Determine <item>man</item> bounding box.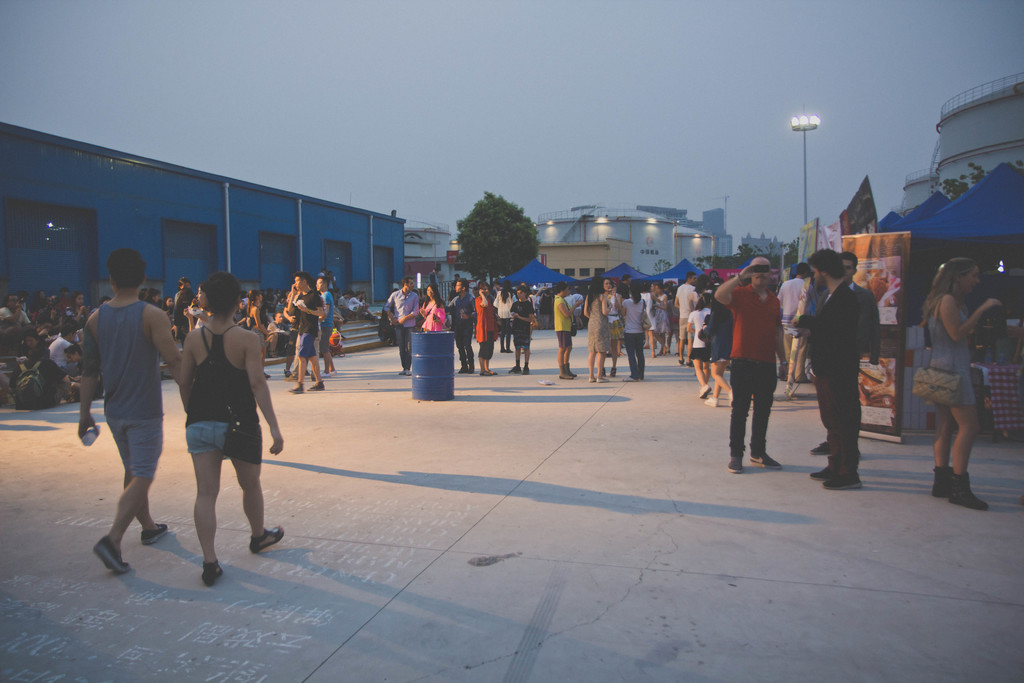
Determined: pyautogui.locateOnScreen(63, 293, 88, 331).
